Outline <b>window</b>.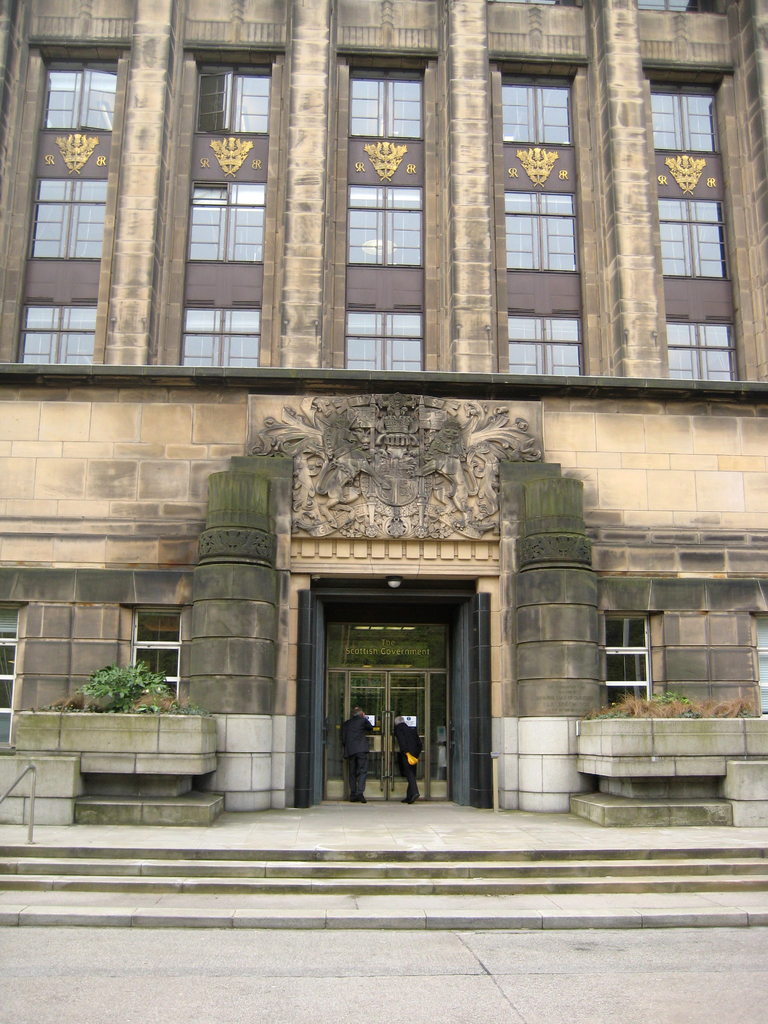
Outline: crop(751, 614, 767, 714).
